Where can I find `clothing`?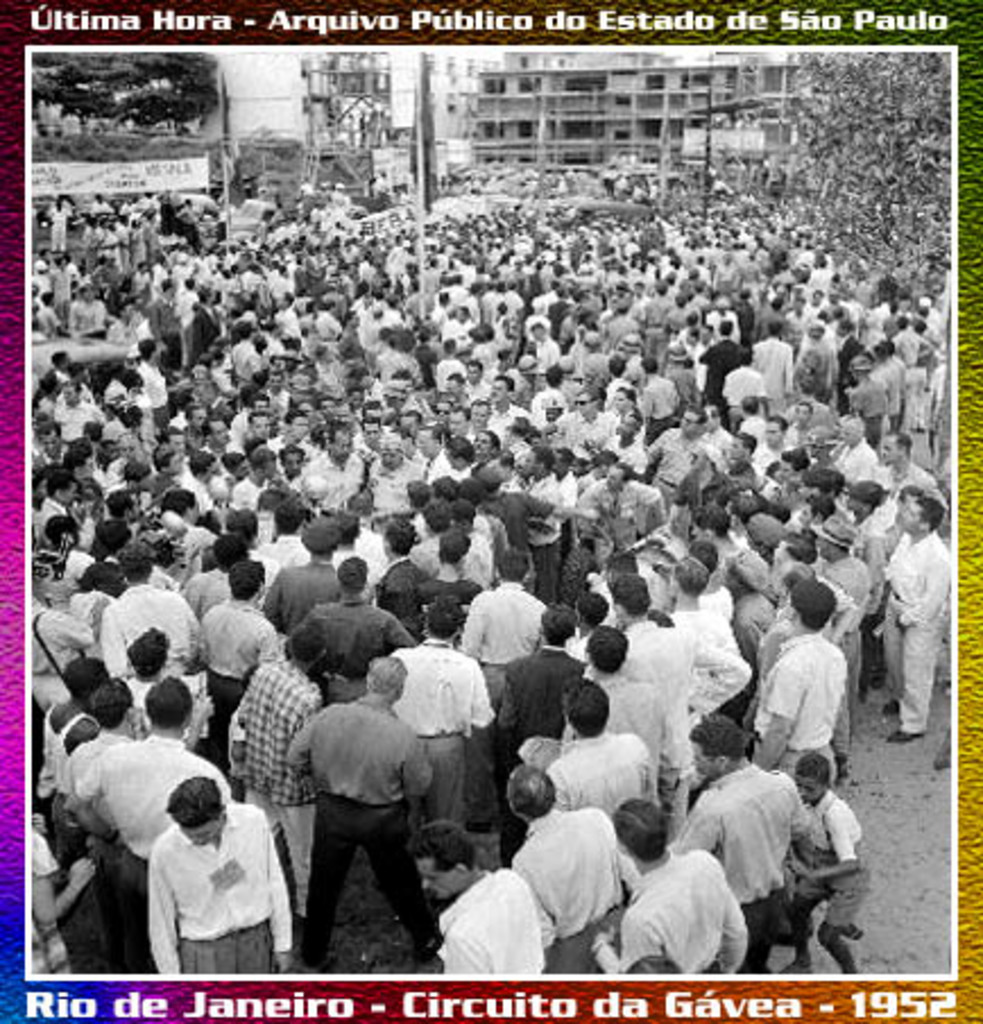
You can find it at x1=231, y1=646, x2=322, y2=793.
